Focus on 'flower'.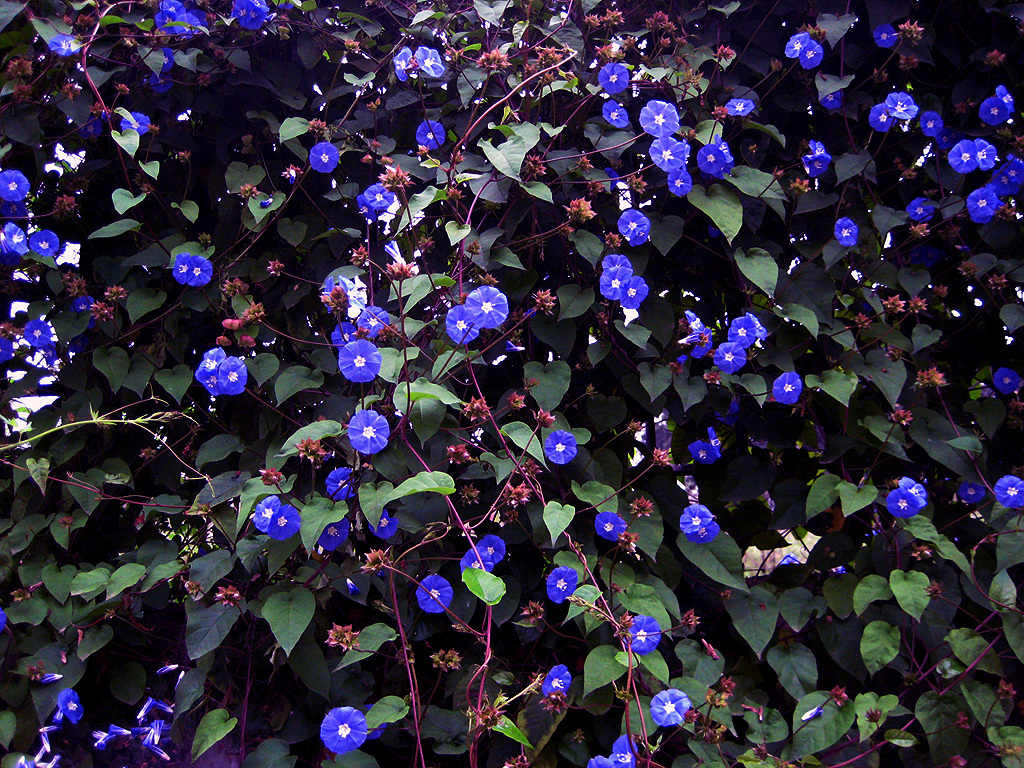
Focused at [443,303,490,349].
